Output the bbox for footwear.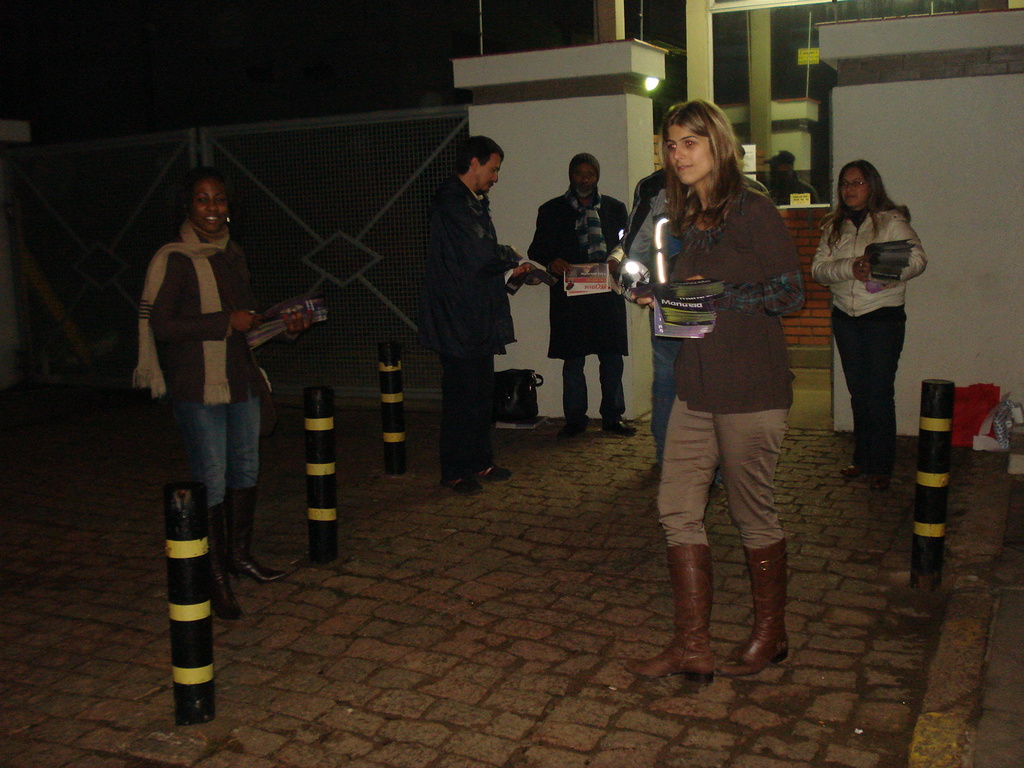
x1=480 y1=460 x2=509 y2=475.
